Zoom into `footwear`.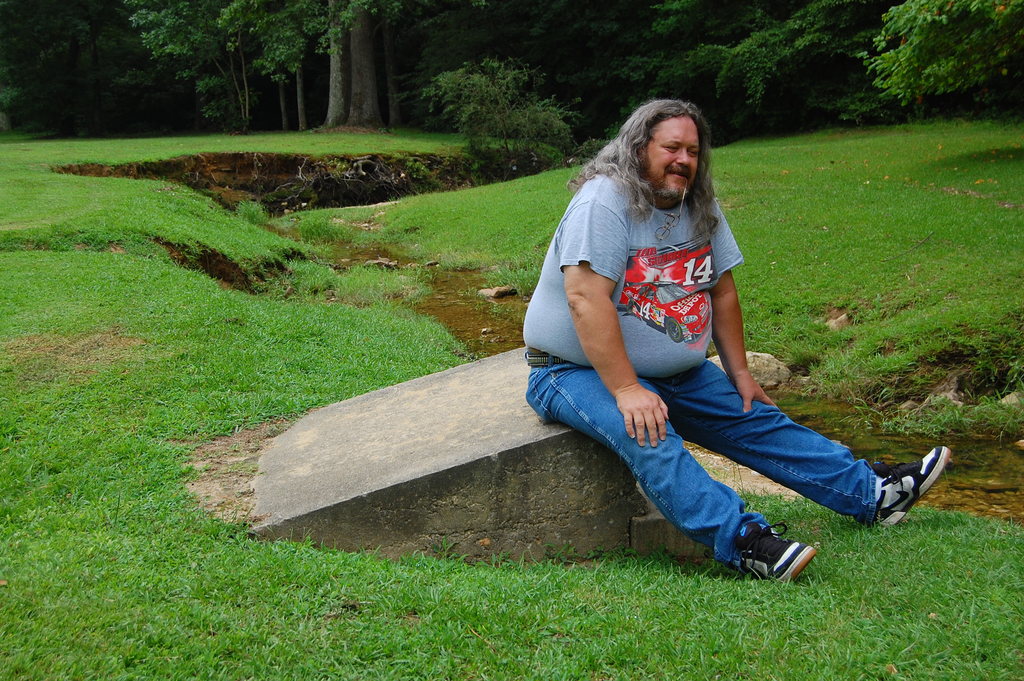
Zoom target: {"x1": 870, "y1": 433, "x2": 952, "y2": 525}.
